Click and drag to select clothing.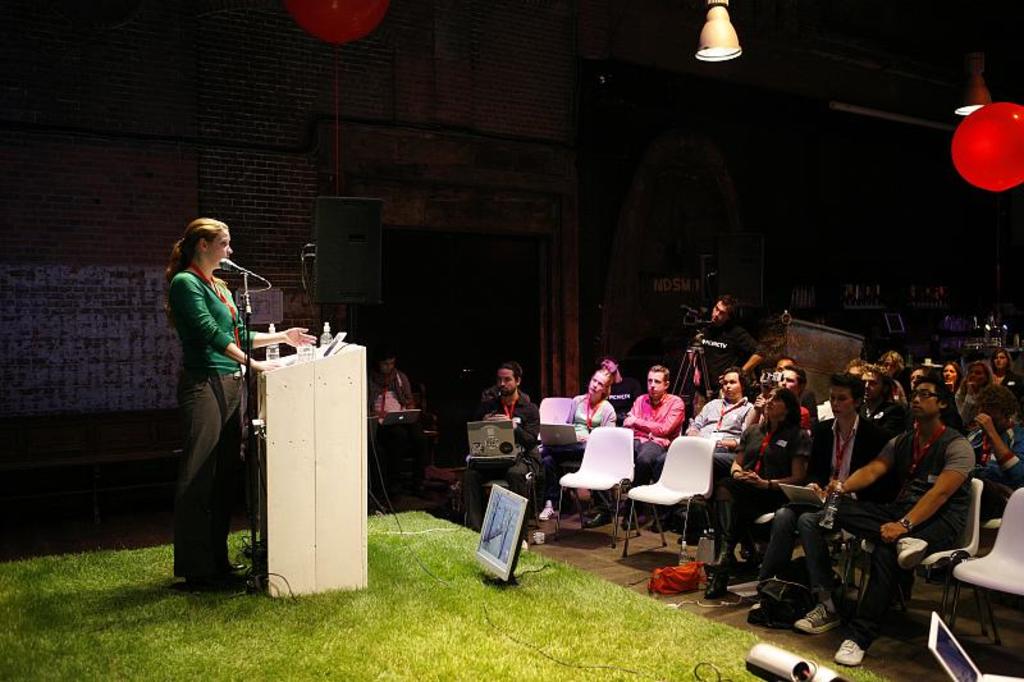
Selection: locate(159, 234, 253, 551).
